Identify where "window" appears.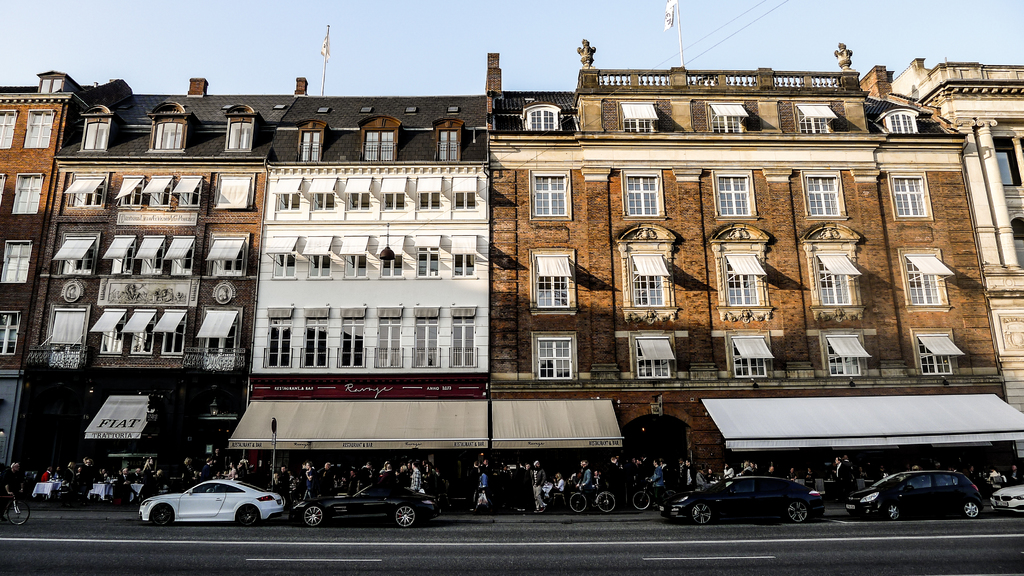
Appears at region(0, 173, 6, 209).
